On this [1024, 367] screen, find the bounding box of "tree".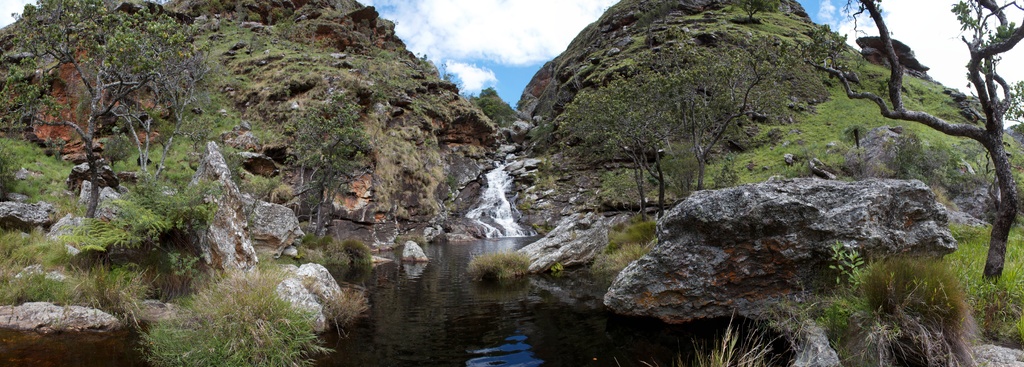
Bounding box: box=[287, 94, 384, 238].
